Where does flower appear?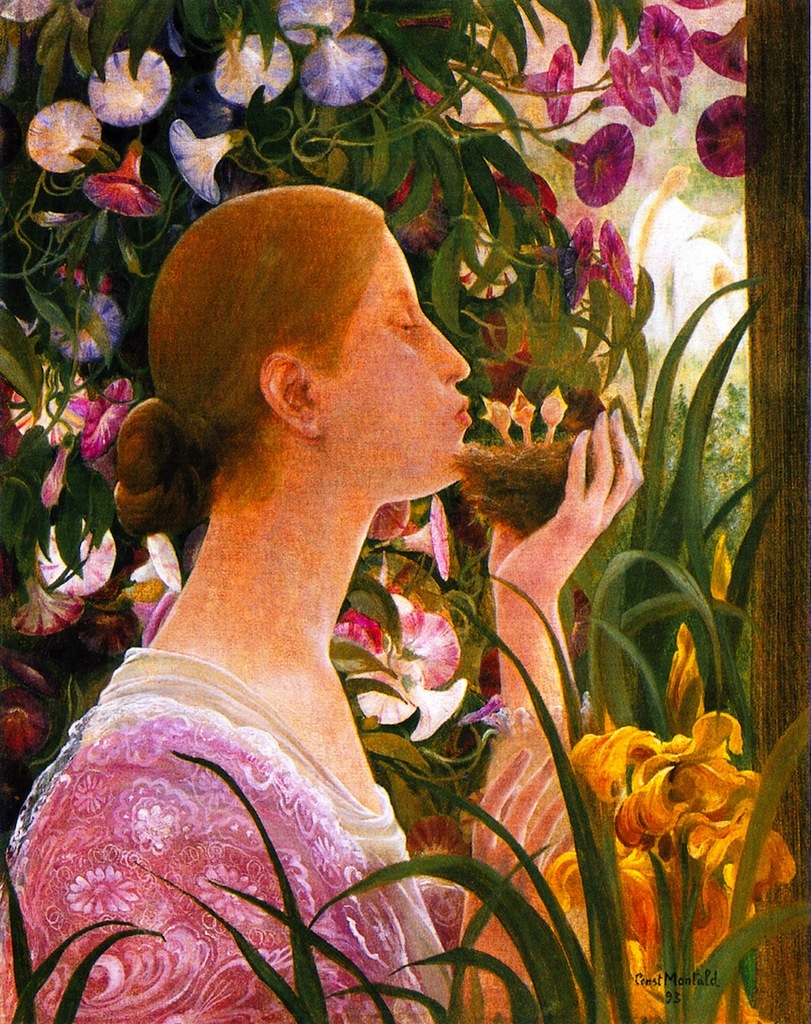
Appears at [left=561, top=119, right=633, bottom=208].
